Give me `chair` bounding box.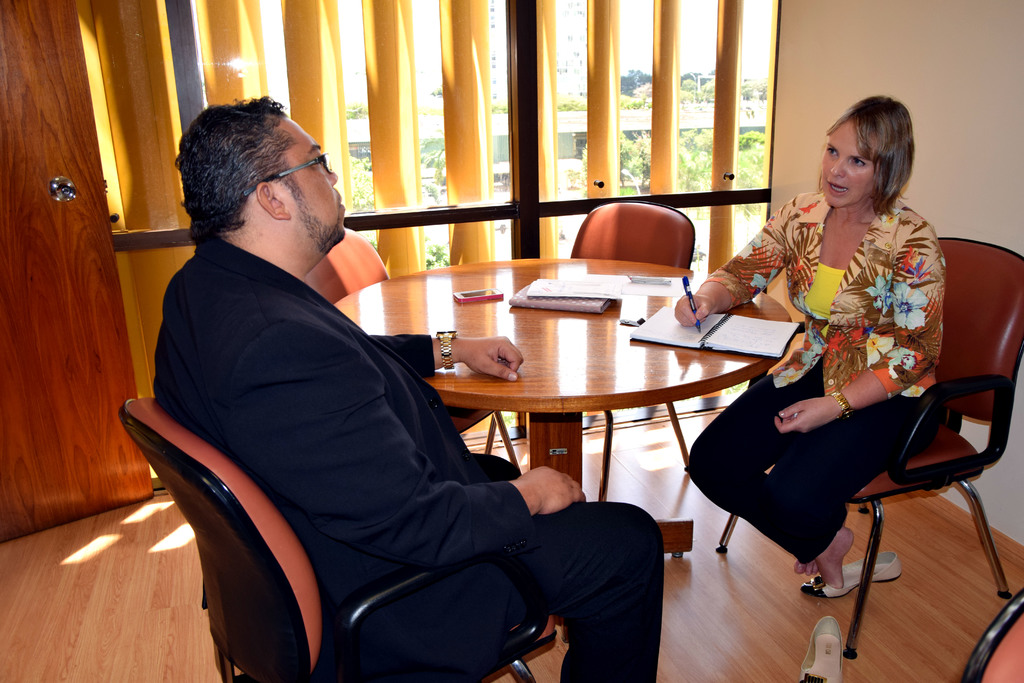
left=310, top=227, right=531, bottom=478.
